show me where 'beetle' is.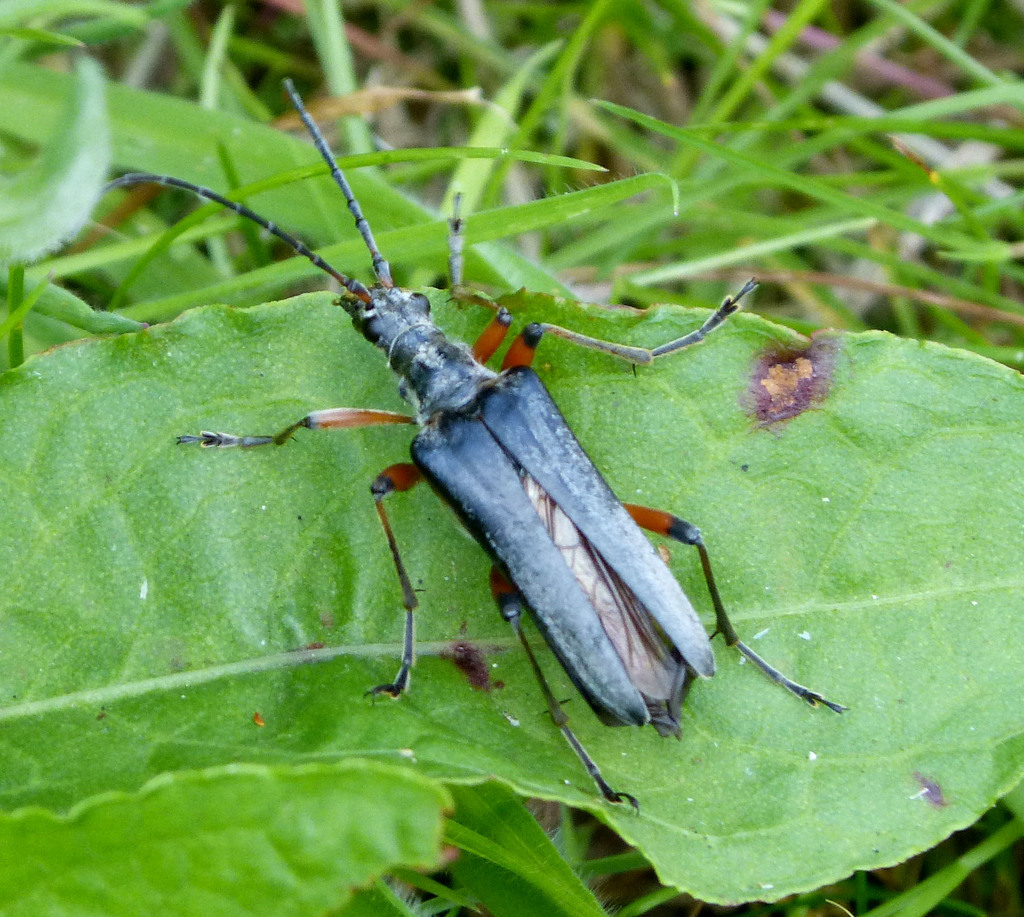
'beetle' is at <bbox>92, 172, 868, 765</bbox>.
